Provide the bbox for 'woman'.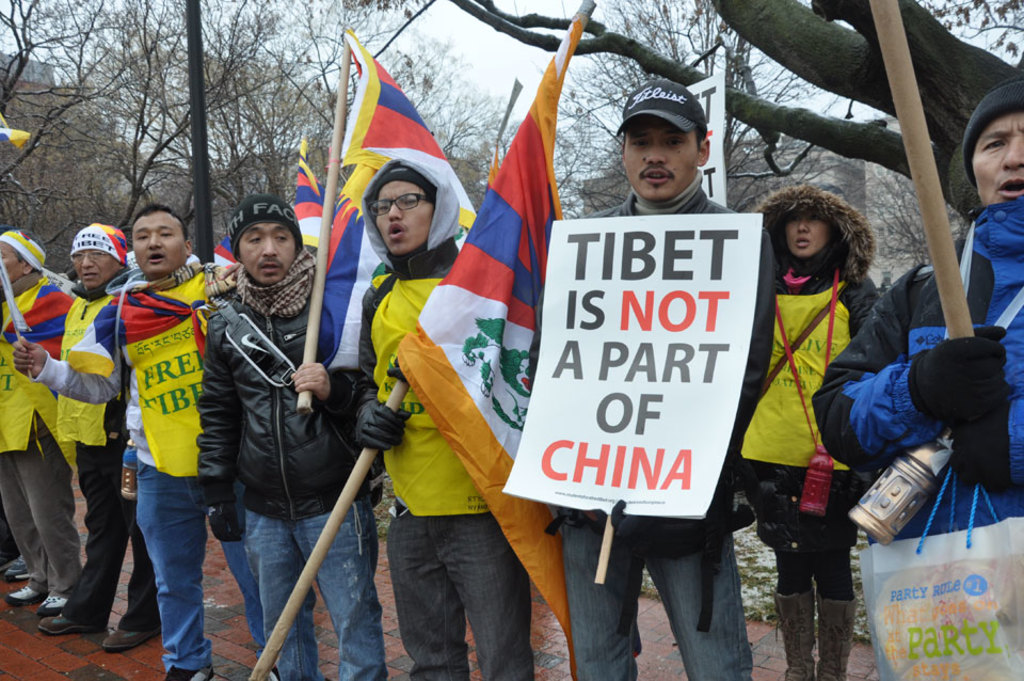
742:173:913:625.
